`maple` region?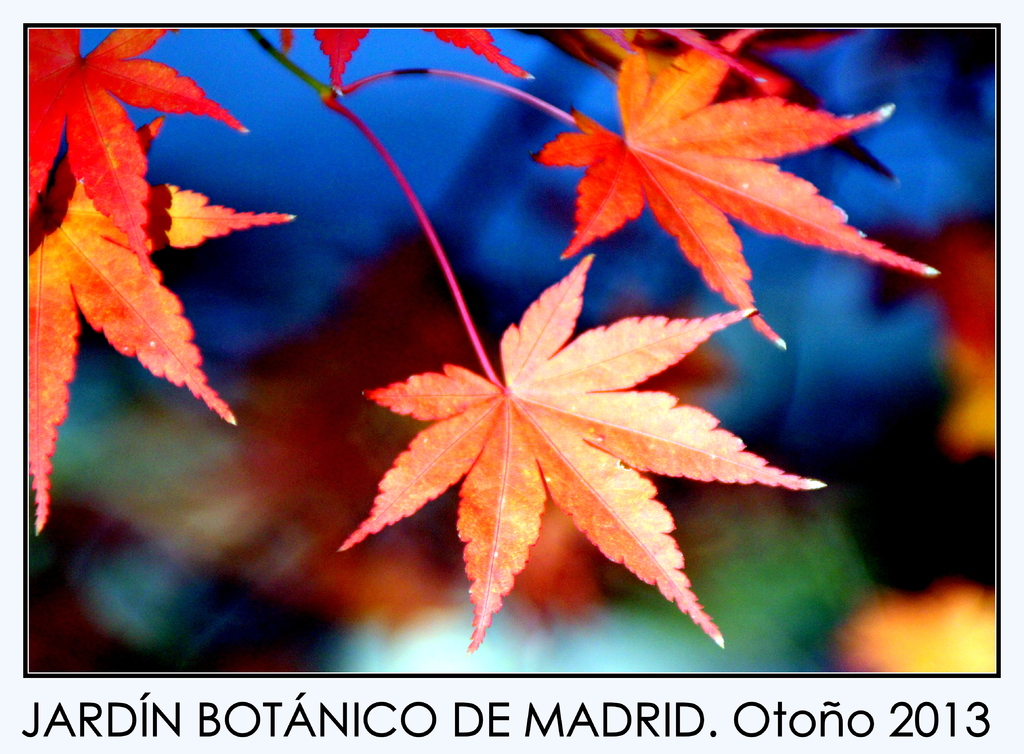
(x1=249, y1=27, x2=936, y2=351)
